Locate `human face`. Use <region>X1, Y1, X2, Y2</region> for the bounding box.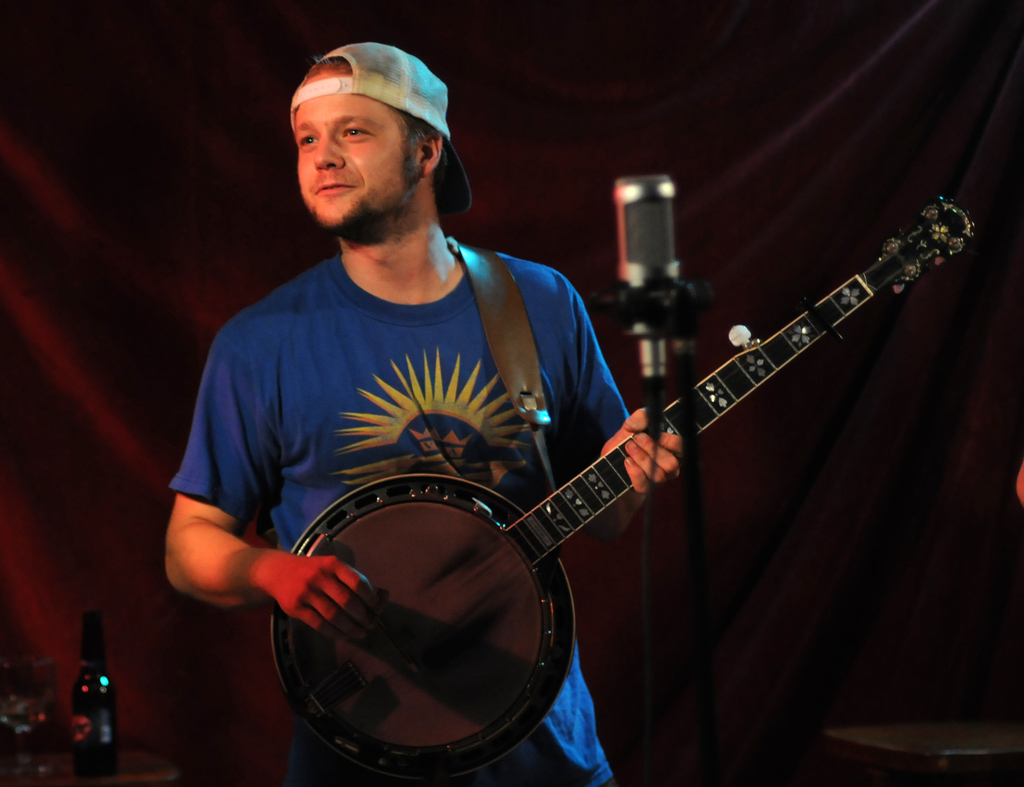
<region>294, 59, 414, 234</region>.
